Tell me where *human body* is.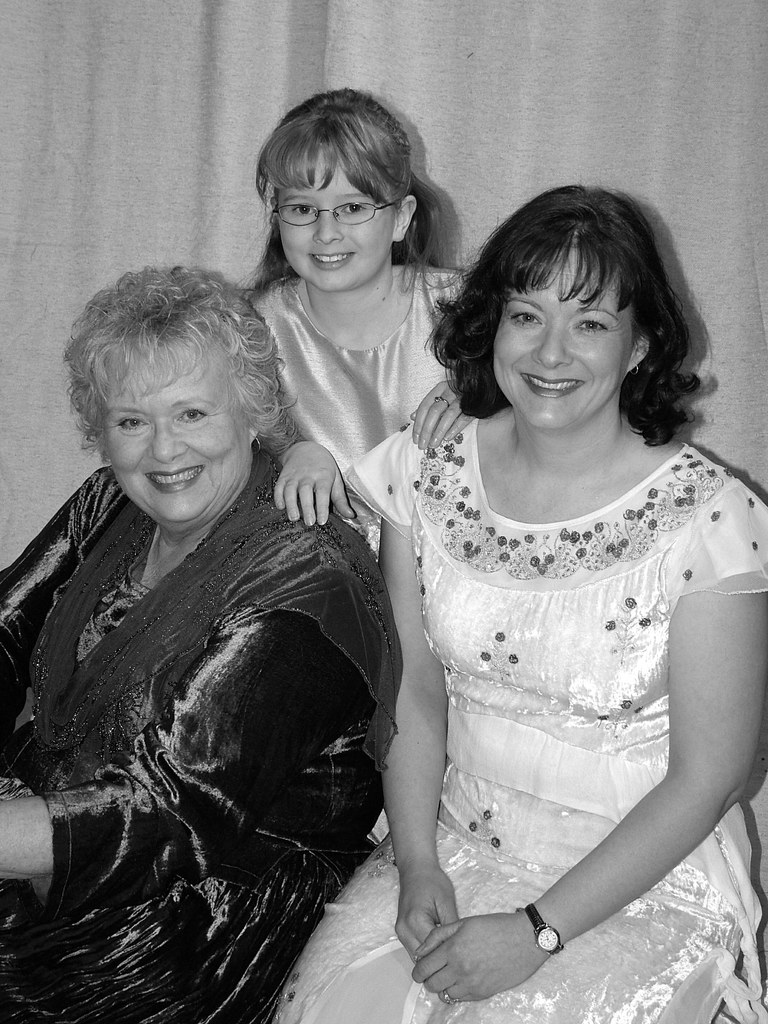
*human body* is at (left=268, top=258, right=471, bottom=541).
